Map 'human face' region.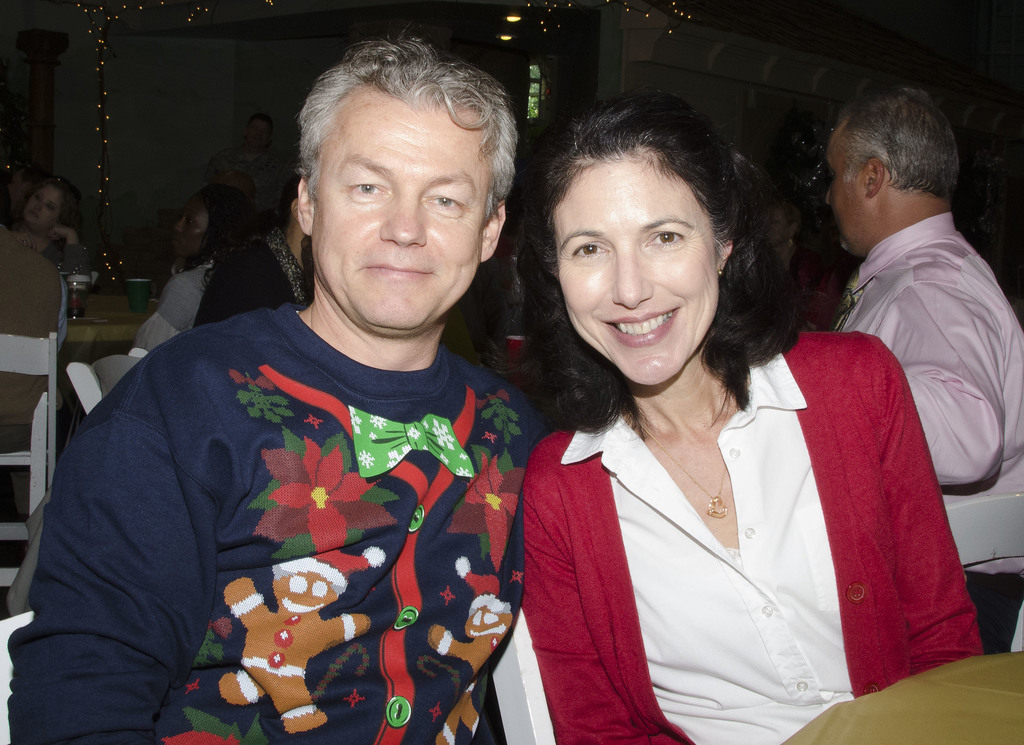
Mapped to region(552, 150, 719, 390).
